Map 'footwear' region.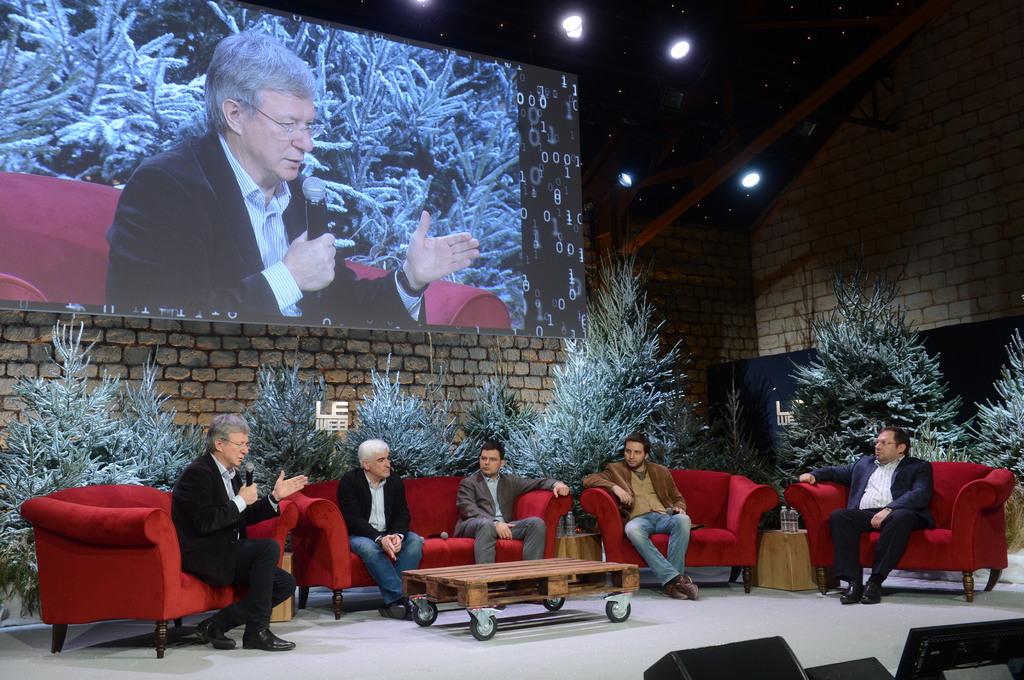
Mapped to 671:570:694:596.
